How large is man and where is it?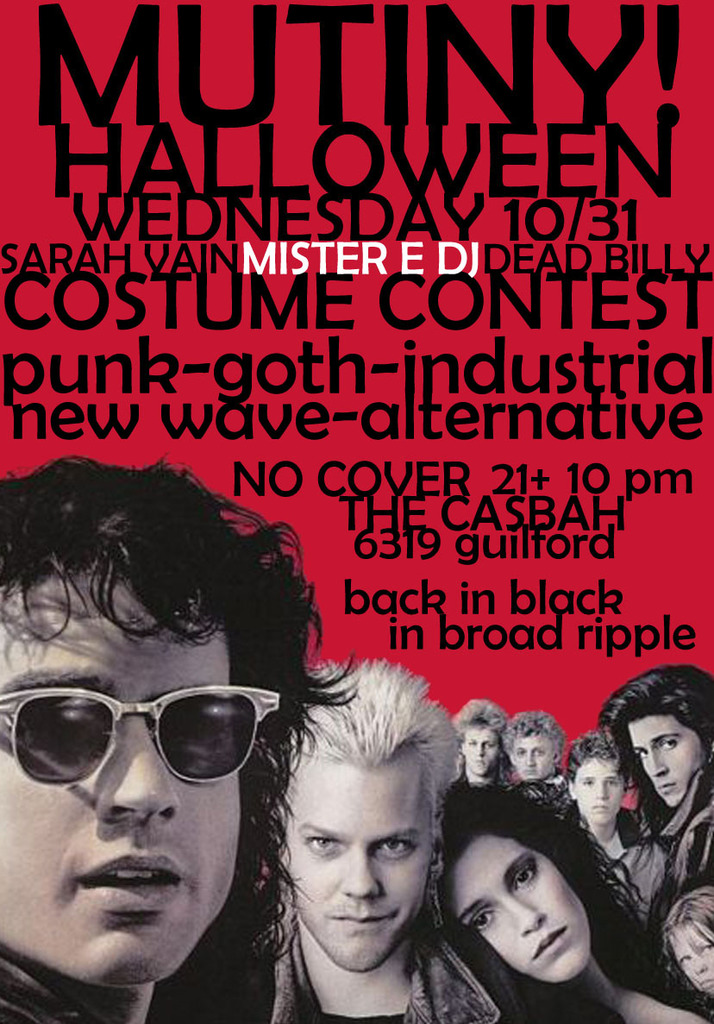
Bounding box: 0, 448, 362, 1023.
